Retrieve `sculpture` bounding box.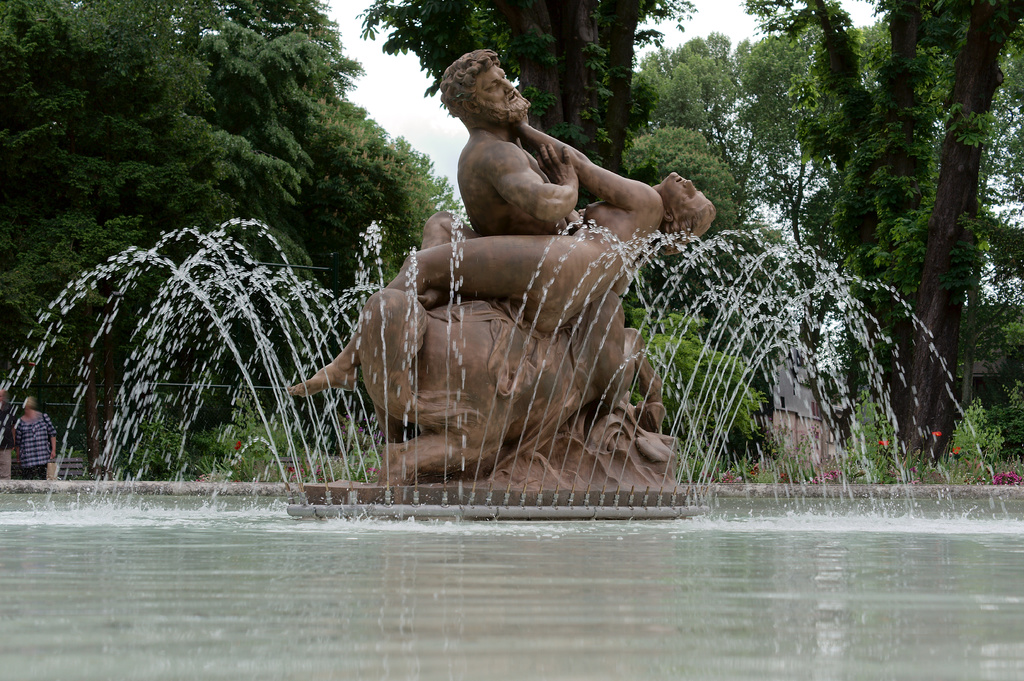
Bounding box: [284, 113, 725, 404].
